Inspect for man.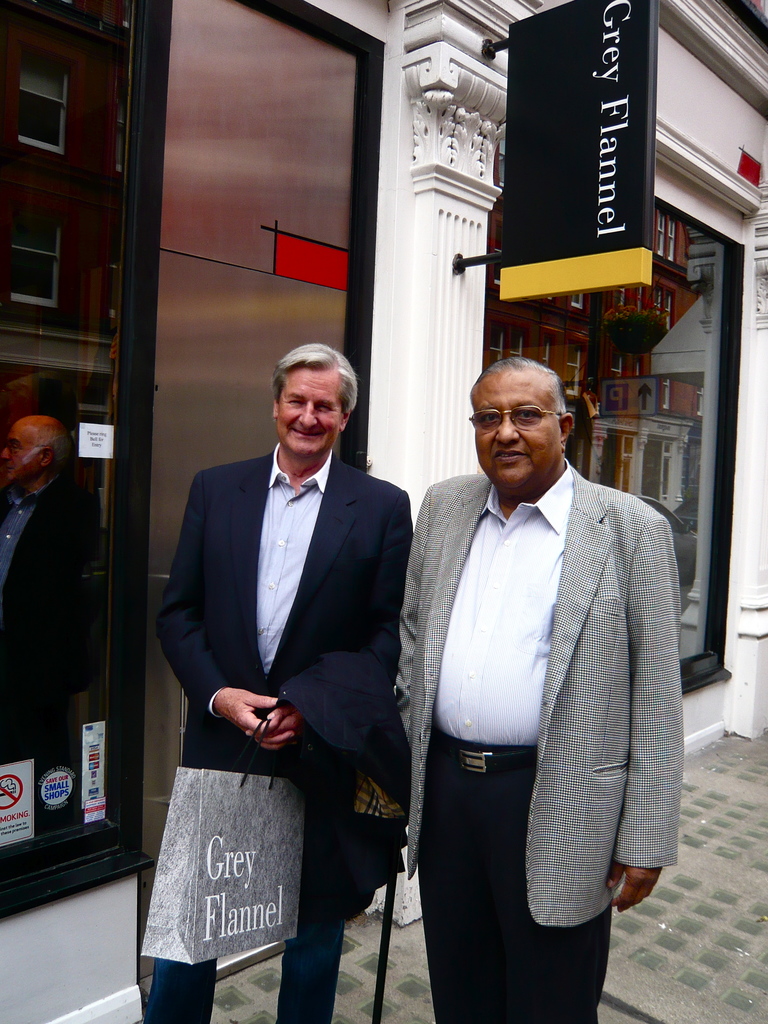
Inspection: 150,346,420,1023.
